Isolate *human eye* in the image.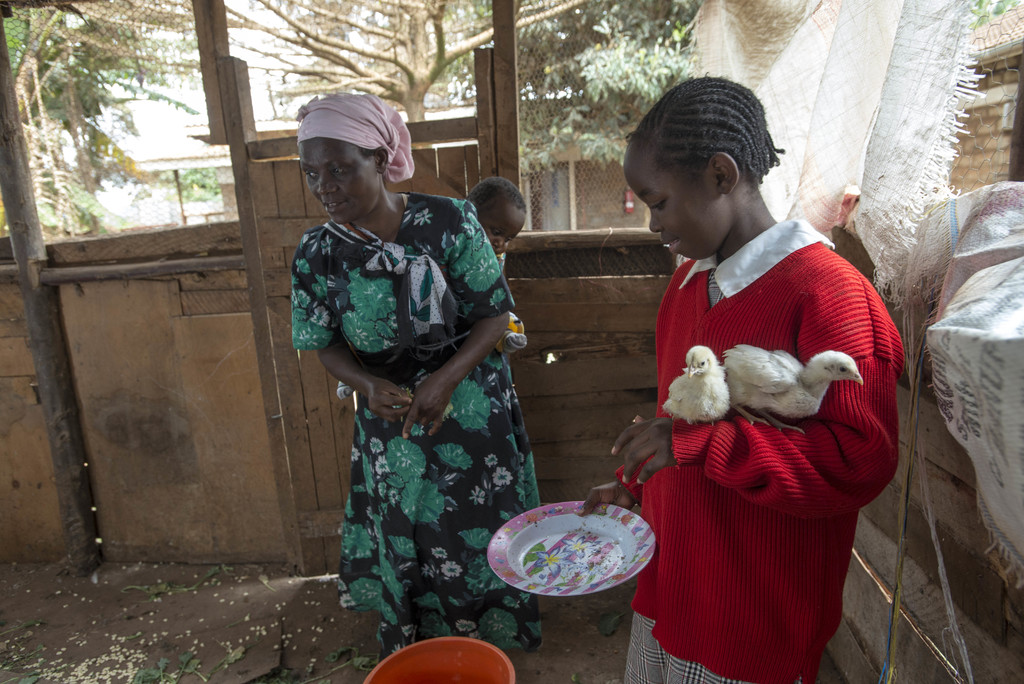
Isolated region: box=[505, 240, 515, 248].
